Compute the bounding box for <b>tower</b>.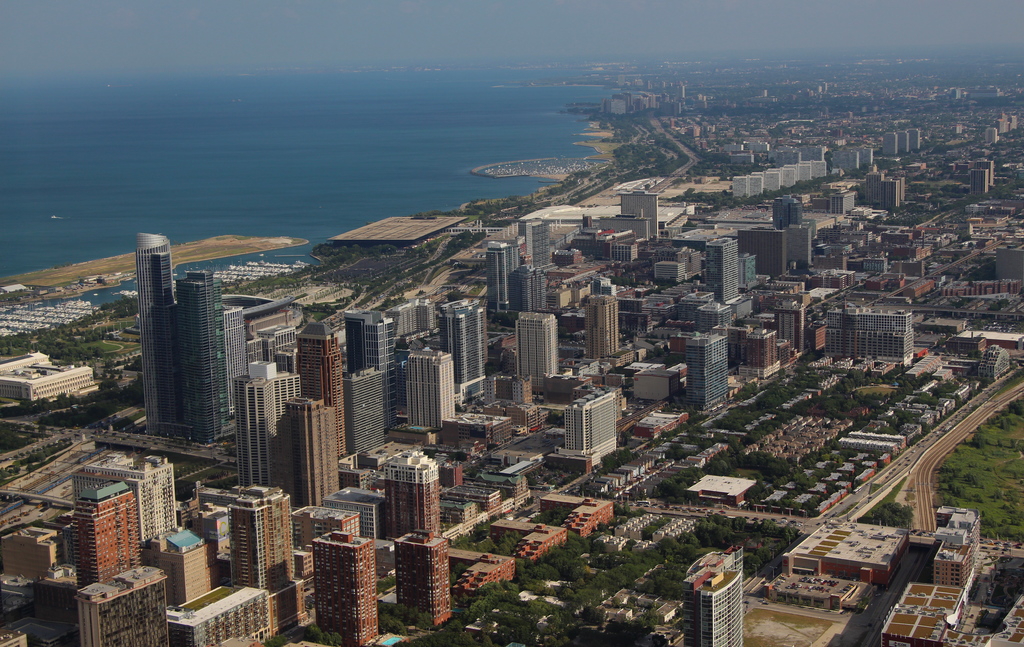
select_region(407, 343, 456, 429).
